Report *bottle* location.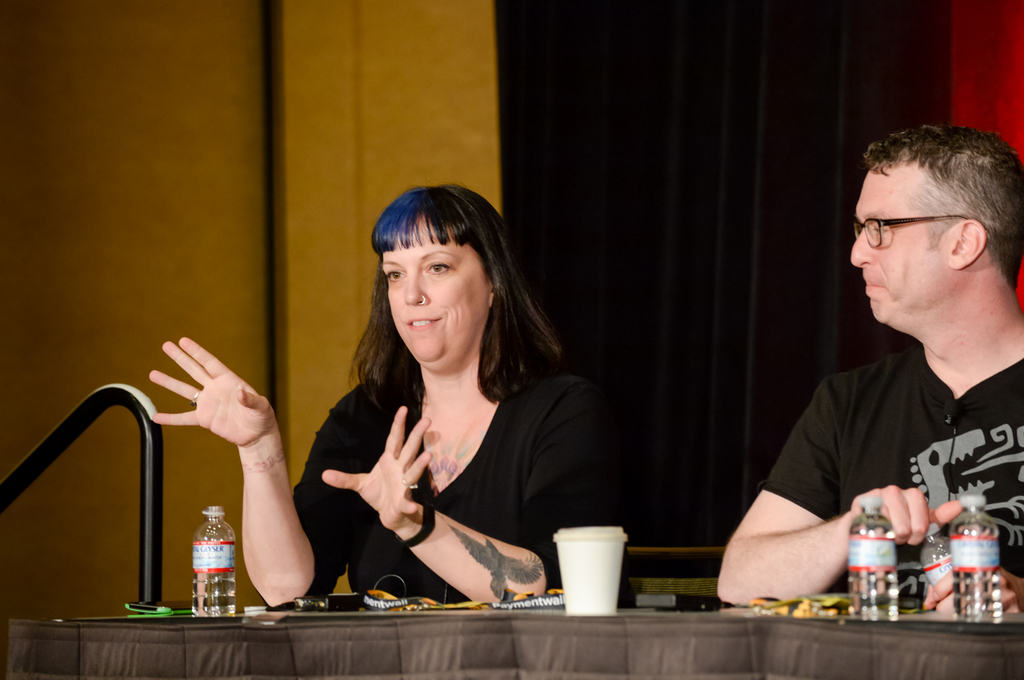
Report: BBox(838, 493, 909, 622).
